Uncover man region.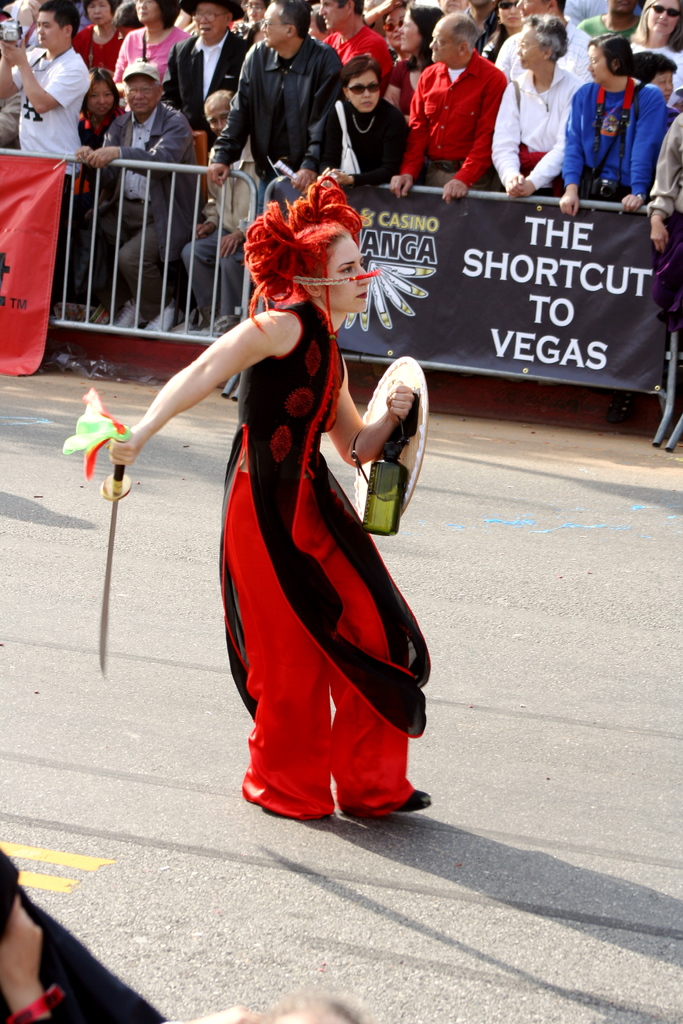
Uncovered: [165,0,252,134].
